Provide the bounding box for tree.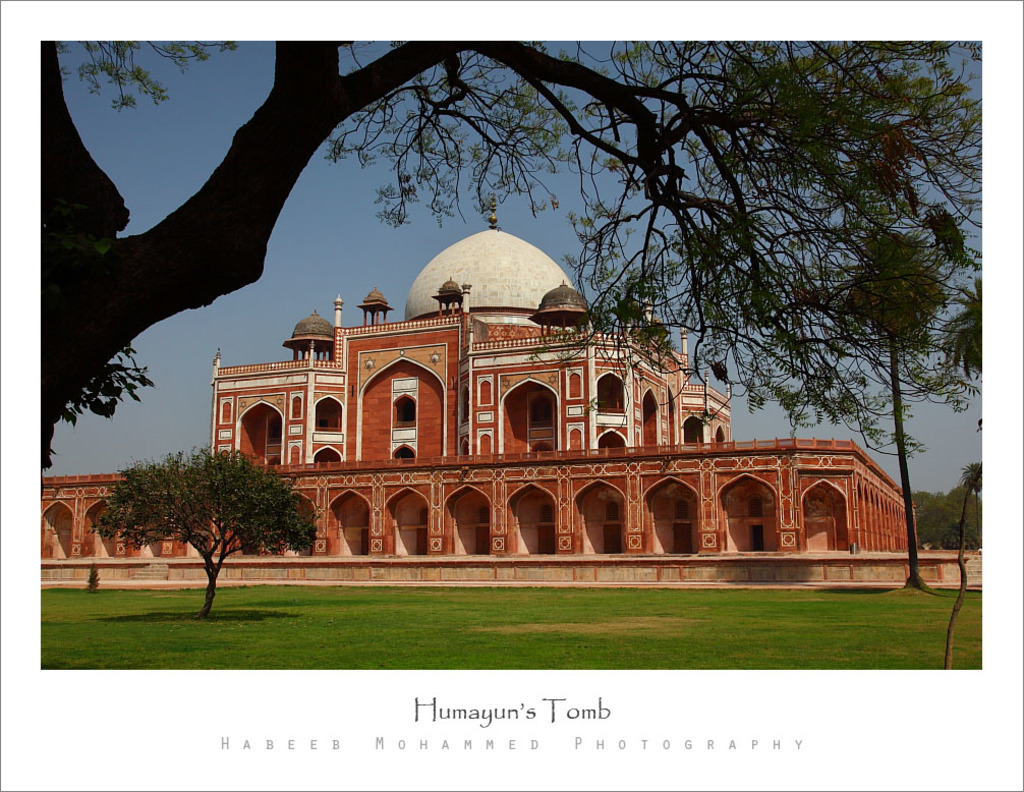
BBox(38, 31, 994, 475).
